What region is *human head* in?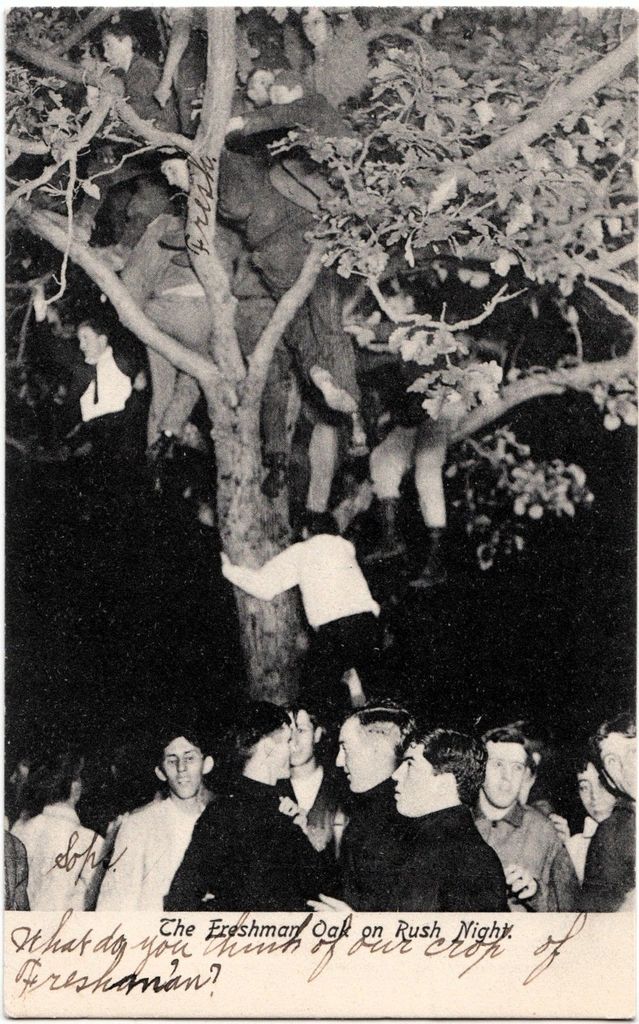
bbox=[230, 692, 547, 817].
